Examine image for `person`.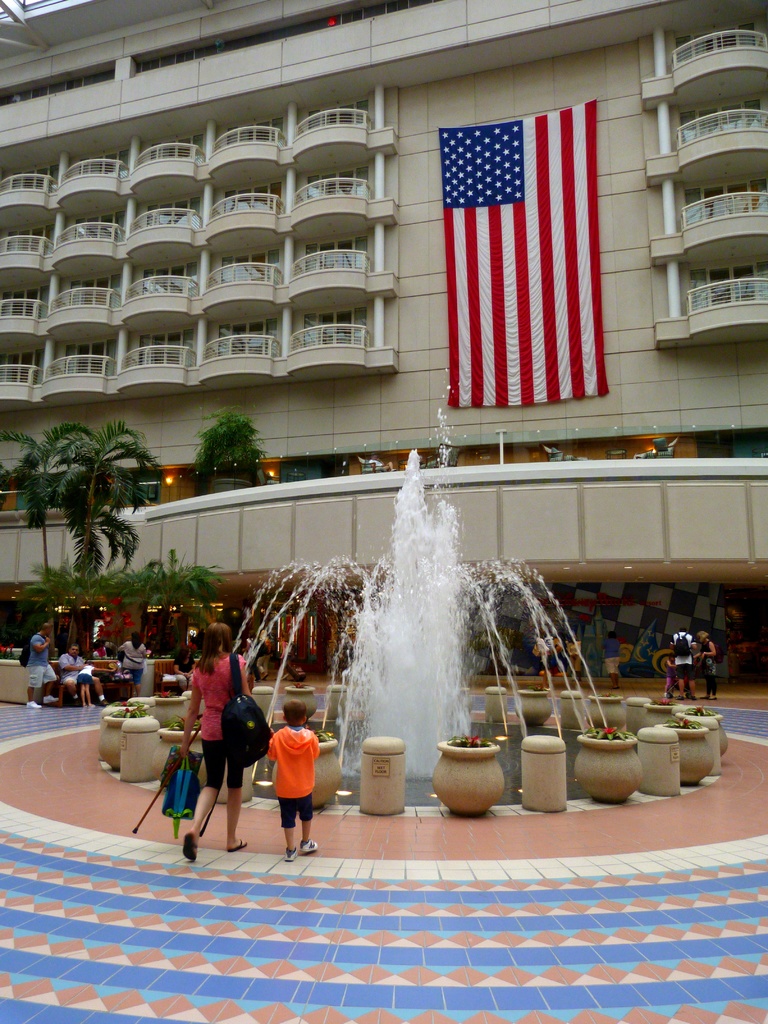
Examination result: [177,627,259,852].
